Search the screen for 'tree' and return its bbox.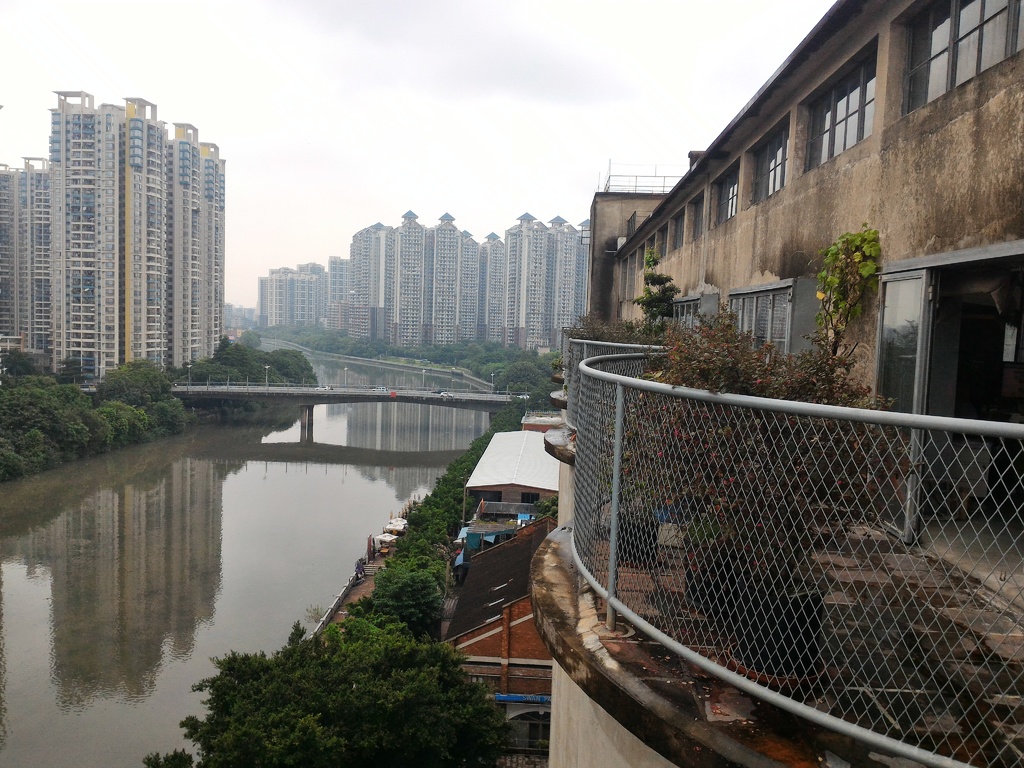
Found: <bbox>255, 341, 321, 402</bbox>.
